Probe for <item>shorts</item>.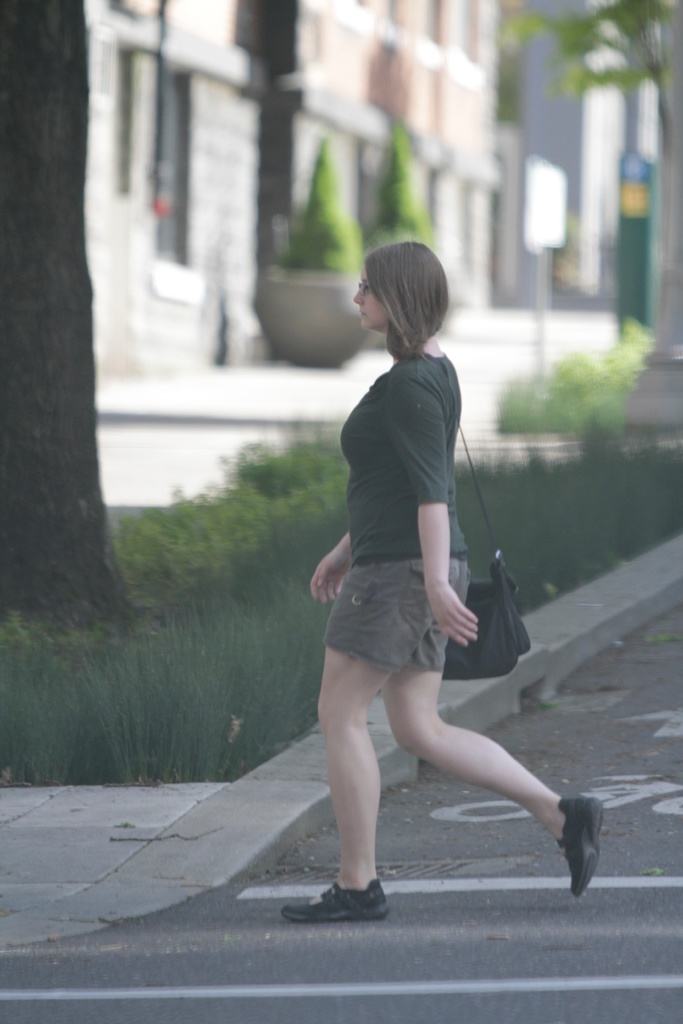
Probe result: region(317, 546, 486, 698).
